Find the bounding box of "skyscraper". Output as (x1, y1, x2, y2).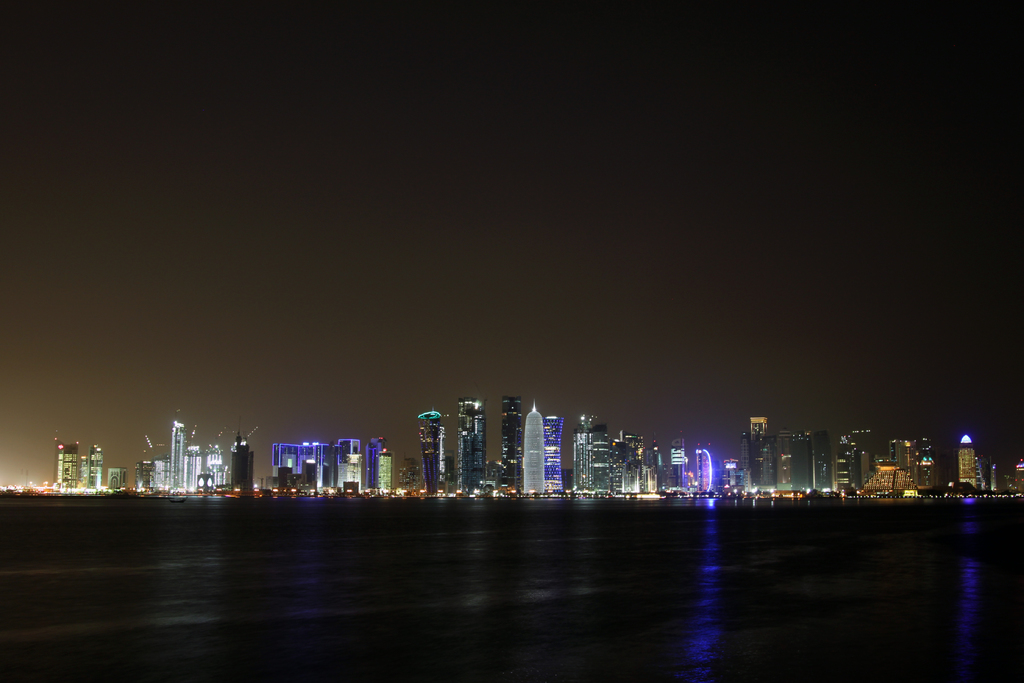
(75, 441, 101, 497).
